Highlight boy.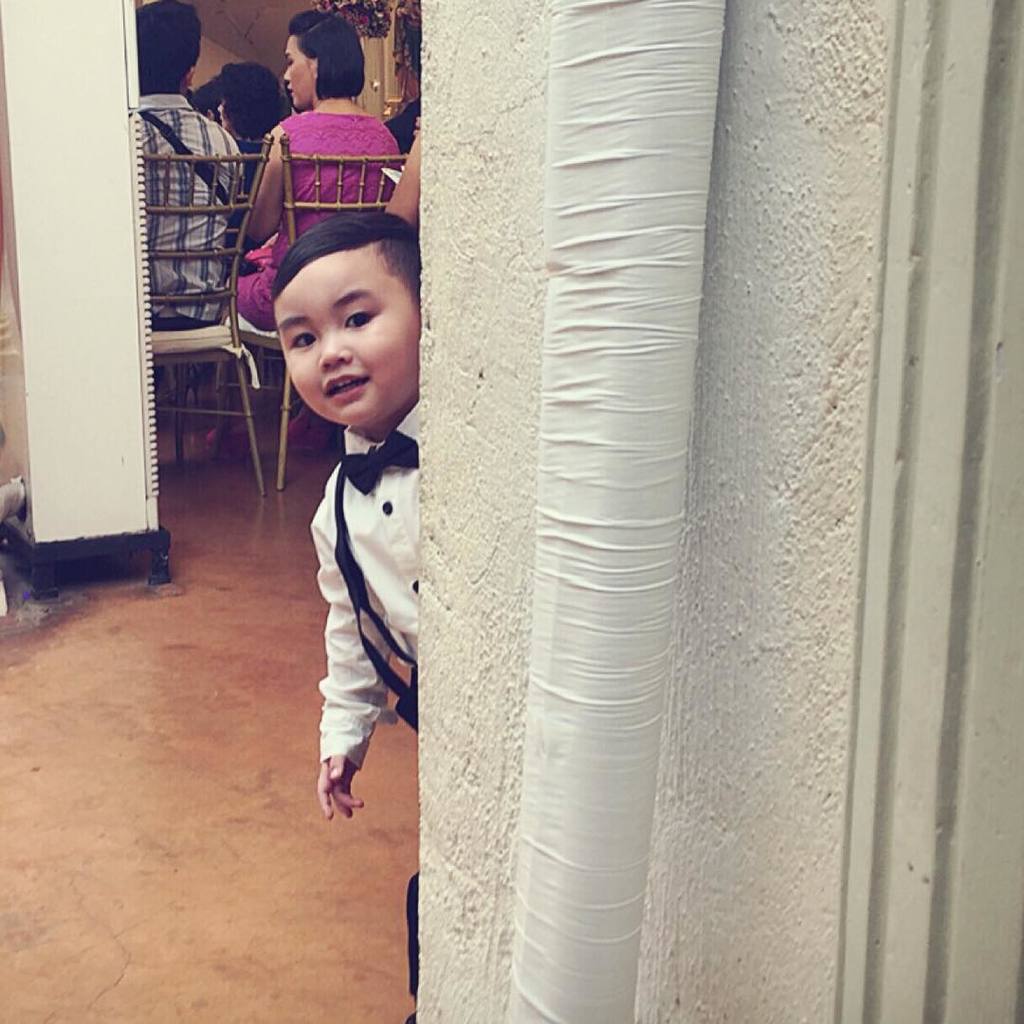
Highlighted region: x1=124, y1=0, x2=247, y2=347.
